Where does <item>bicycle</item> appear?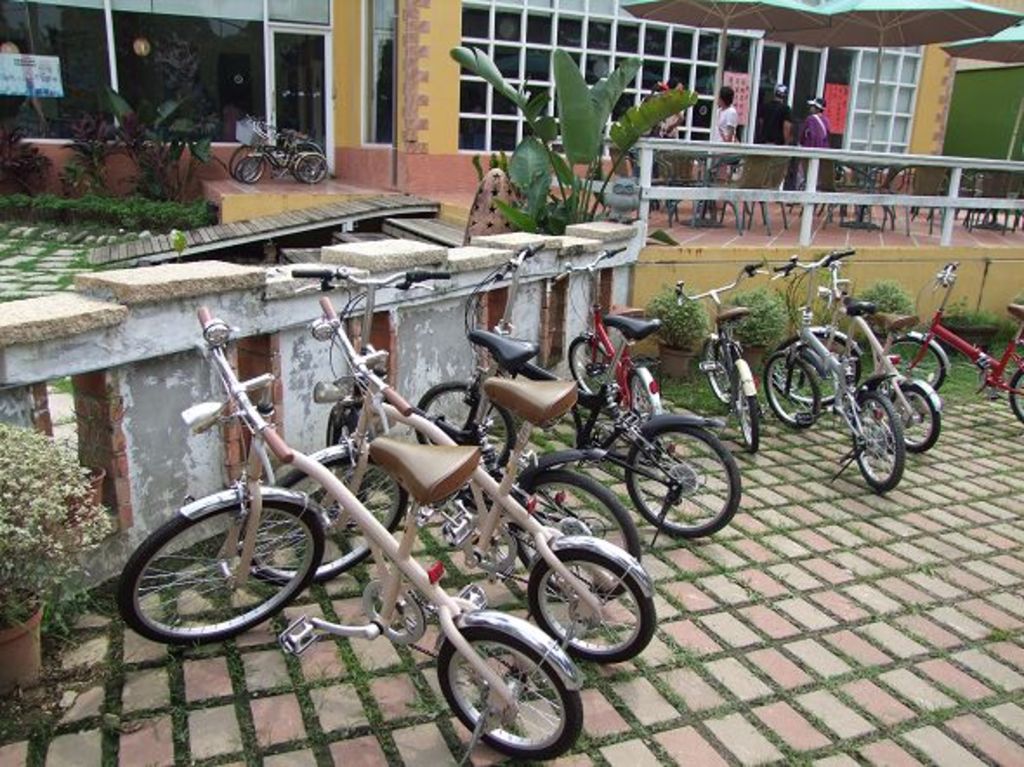
Appears at bbox=[672, 257, 758, 444].
